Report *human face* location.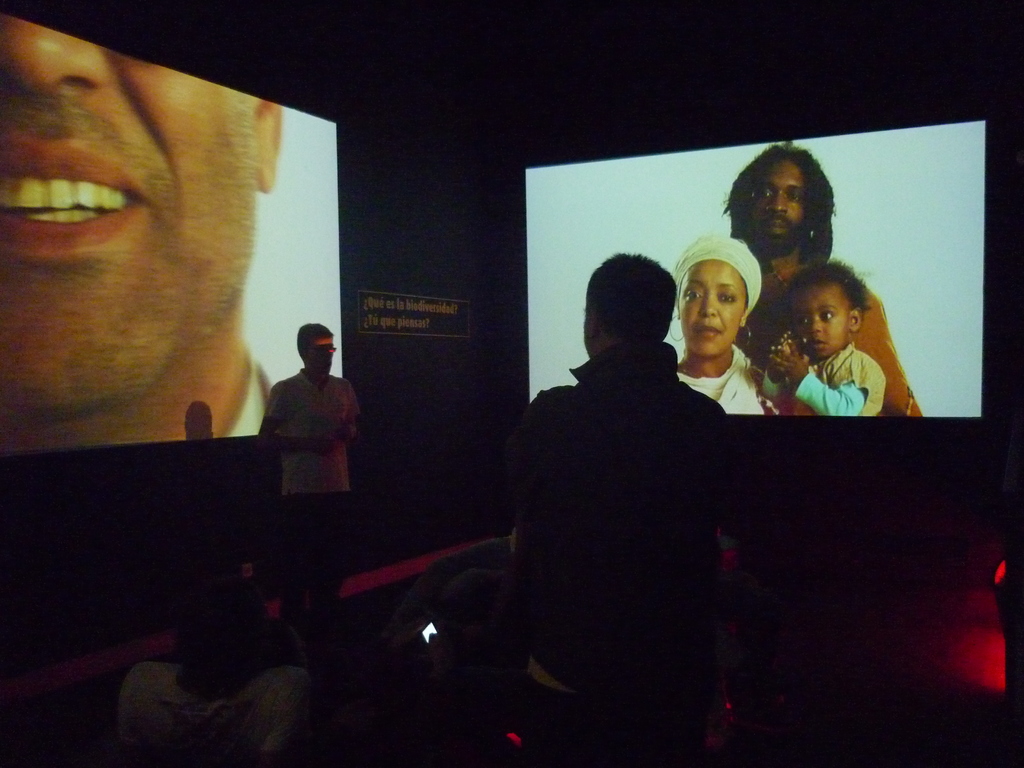
Report: locate(0, 12, 251, 417).
